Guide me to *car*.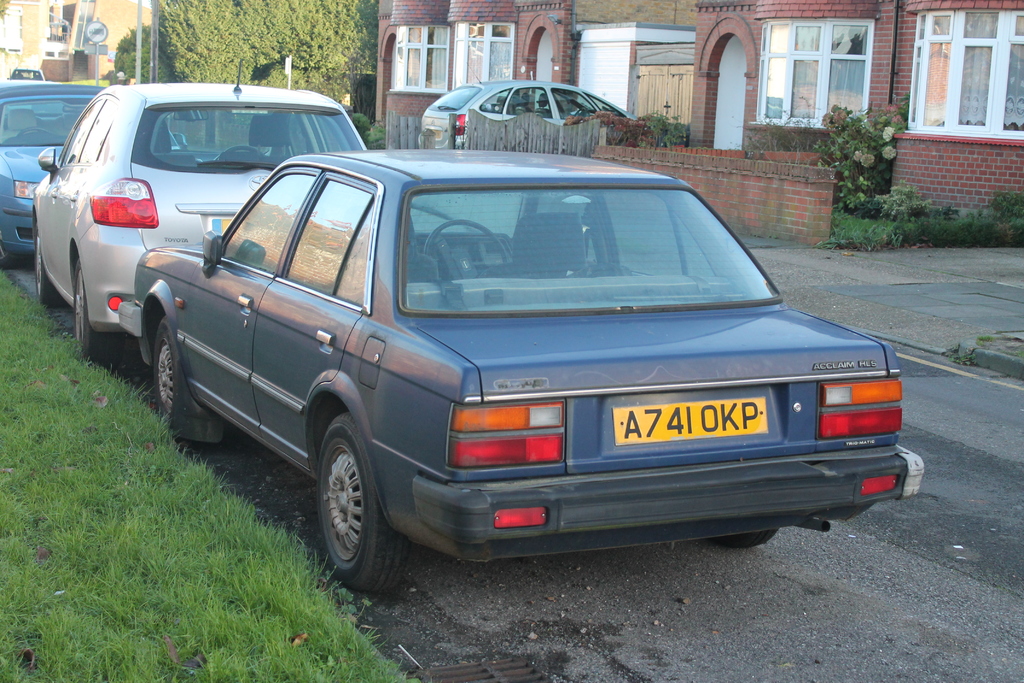
Guidance: left=136, top=149, right=920, bottom=600.
